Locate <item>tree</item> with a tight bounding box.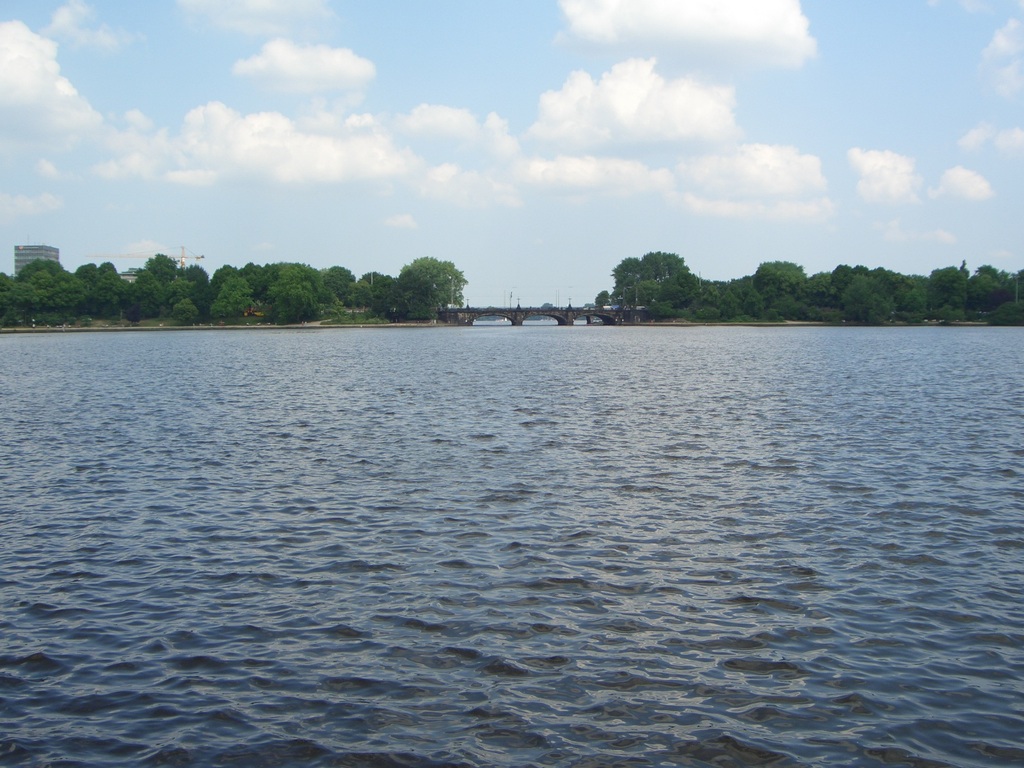
bbox(648, 292, 684, 312).
